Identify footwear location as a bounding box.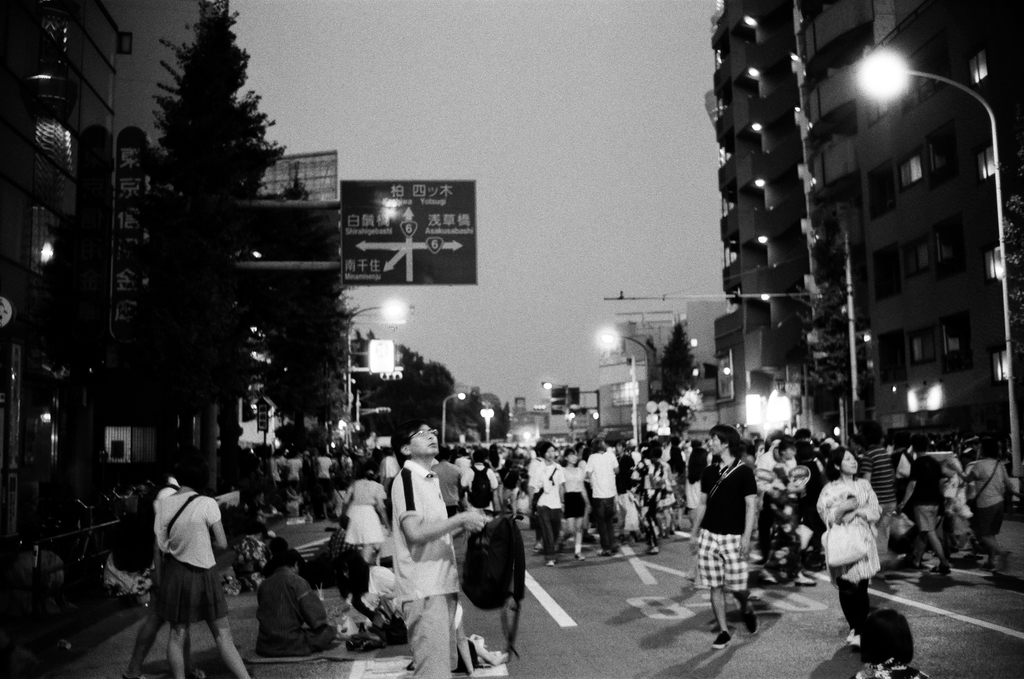
BBox(796, 571, 818, 589).
